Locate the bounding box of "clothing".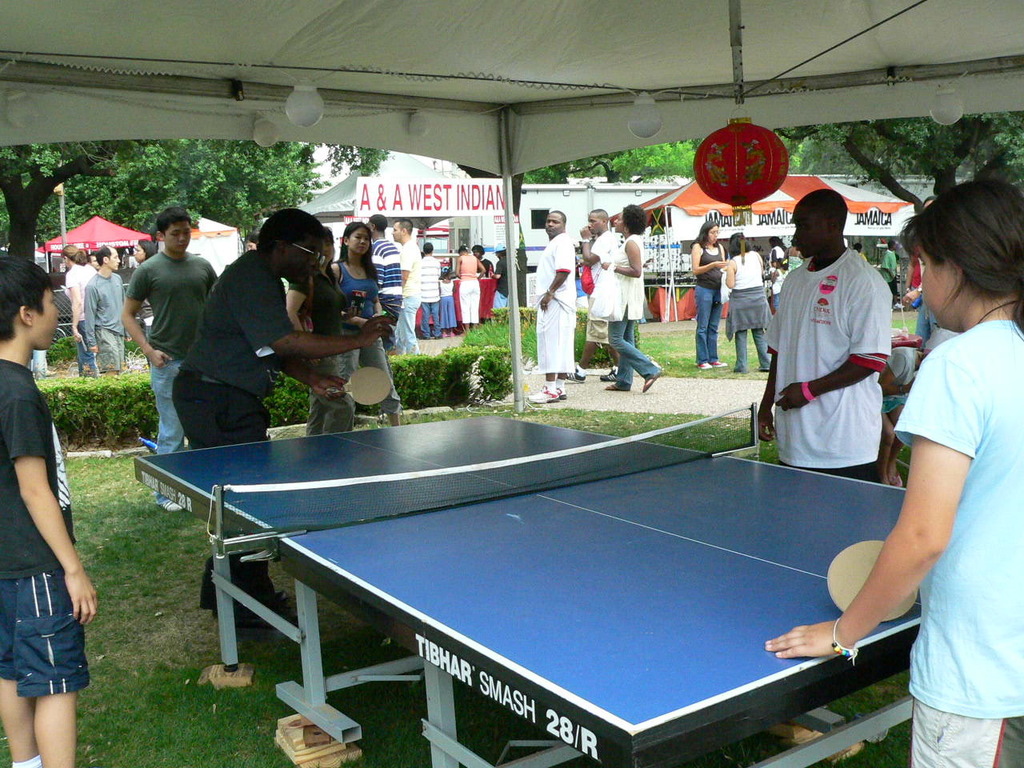
Bounding box: Rect(440, 280, 457, 331).
